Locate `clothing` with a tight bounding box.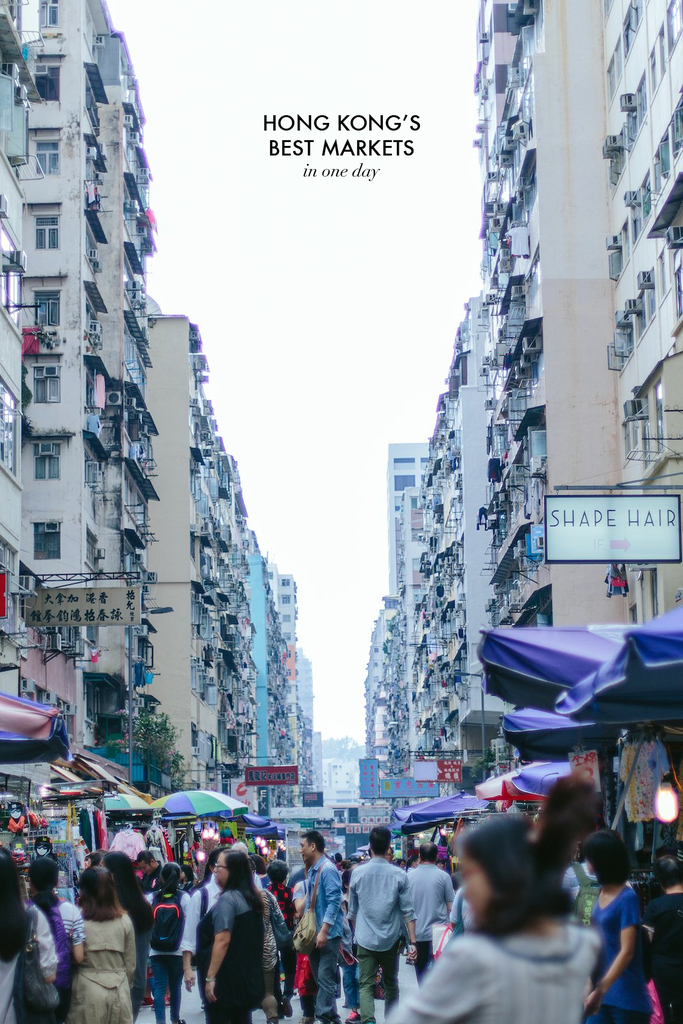
(380,927,598,1023).
